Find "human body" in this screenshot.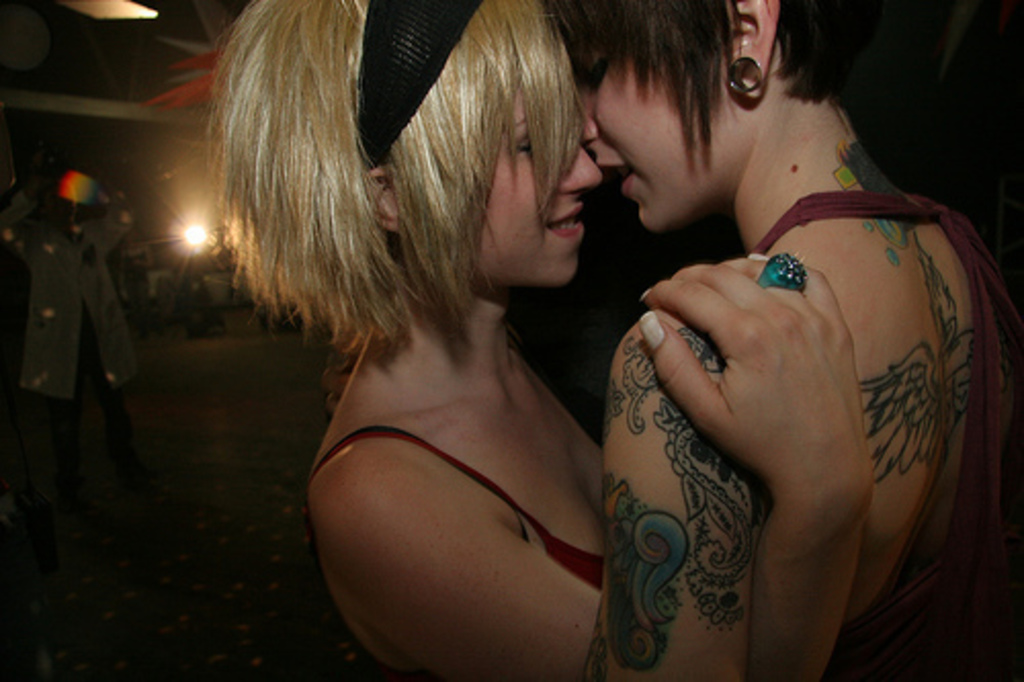
The bounding box for "human body" is [left=295, top=252, right=874, bottom=680].
